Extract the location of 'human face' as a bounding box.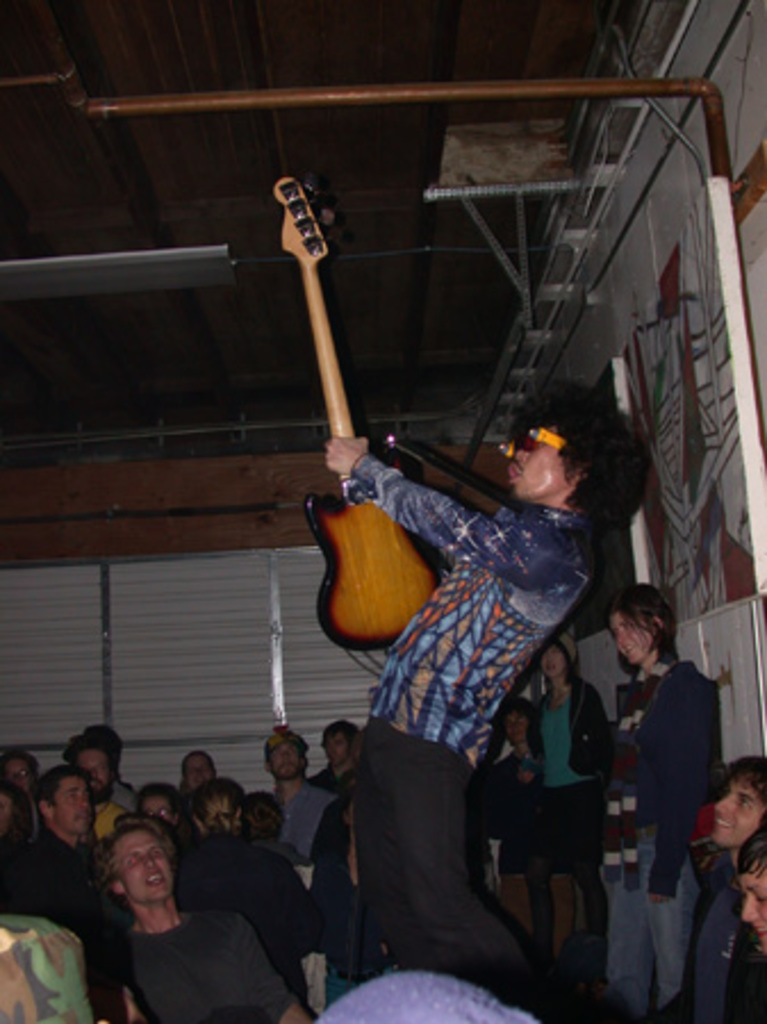
<bbox>325, 733, 339, 762</bbox>.
